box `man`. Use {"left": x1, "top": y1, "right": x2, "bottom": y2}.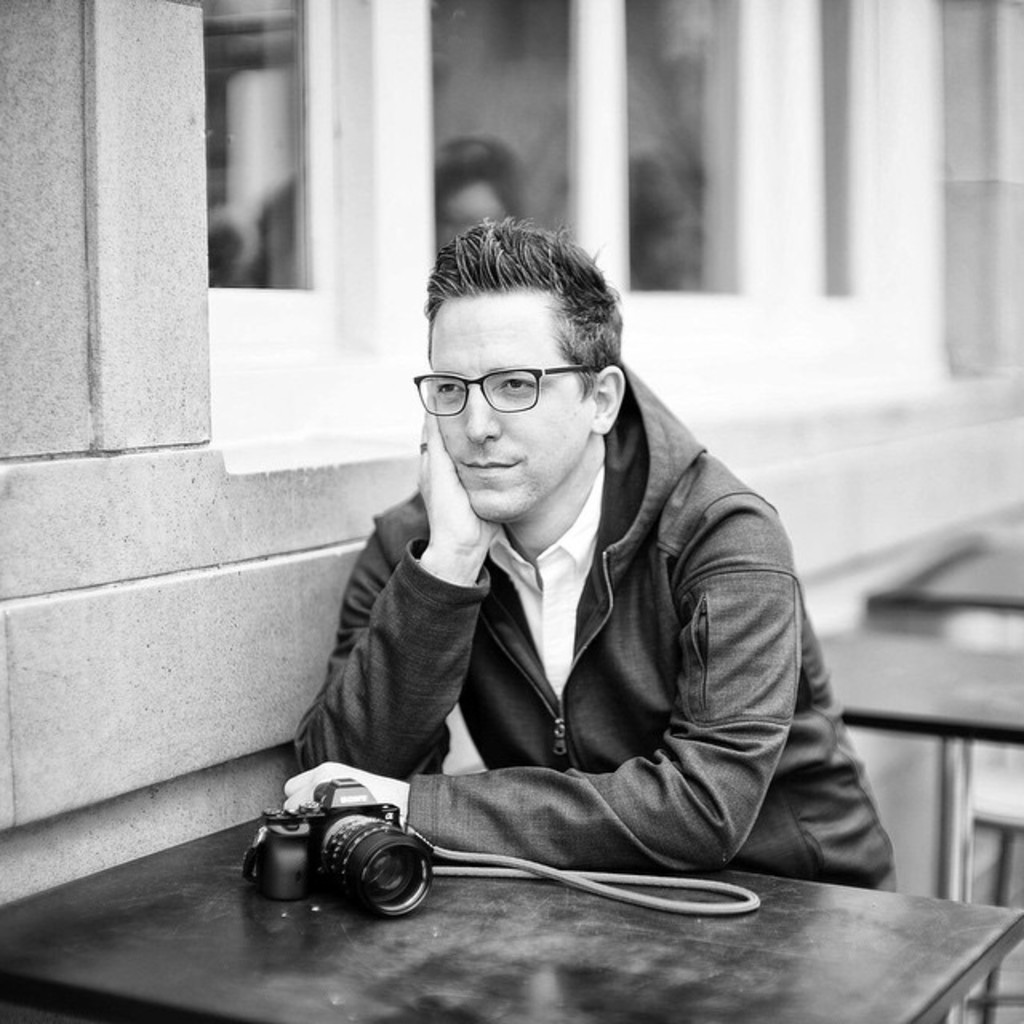
{"left": 275, "top": 213, "right": 907, "bottom": 902}.
